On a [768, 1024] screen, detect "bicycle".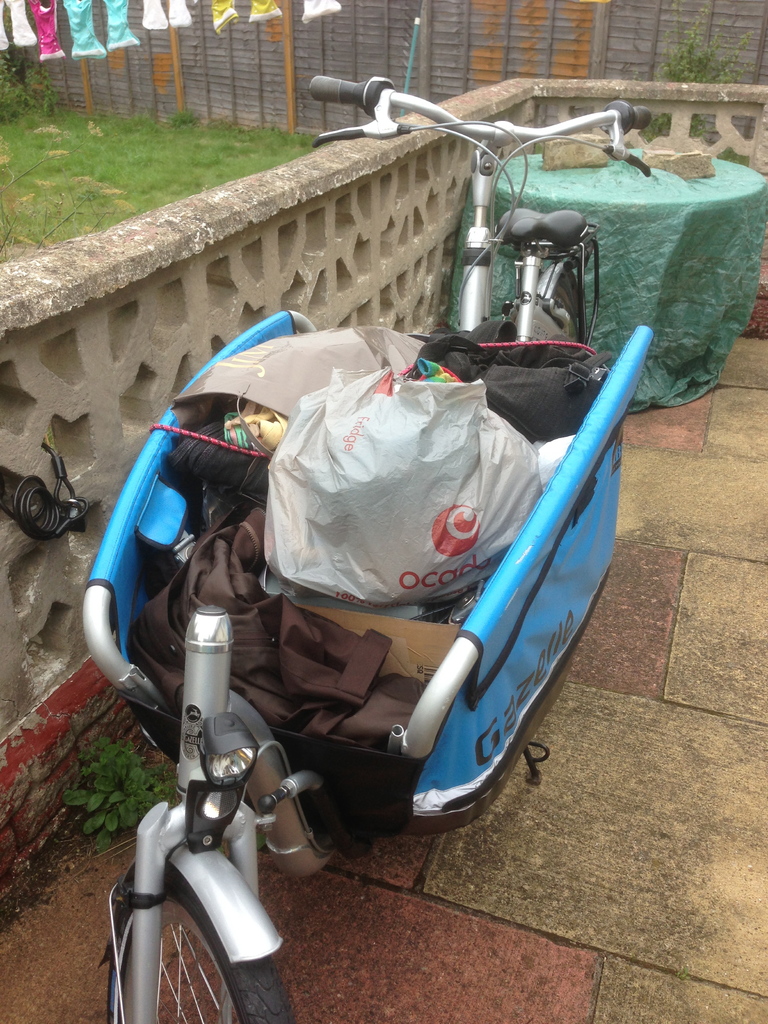
bbox=(310, 72, 651, 338).
